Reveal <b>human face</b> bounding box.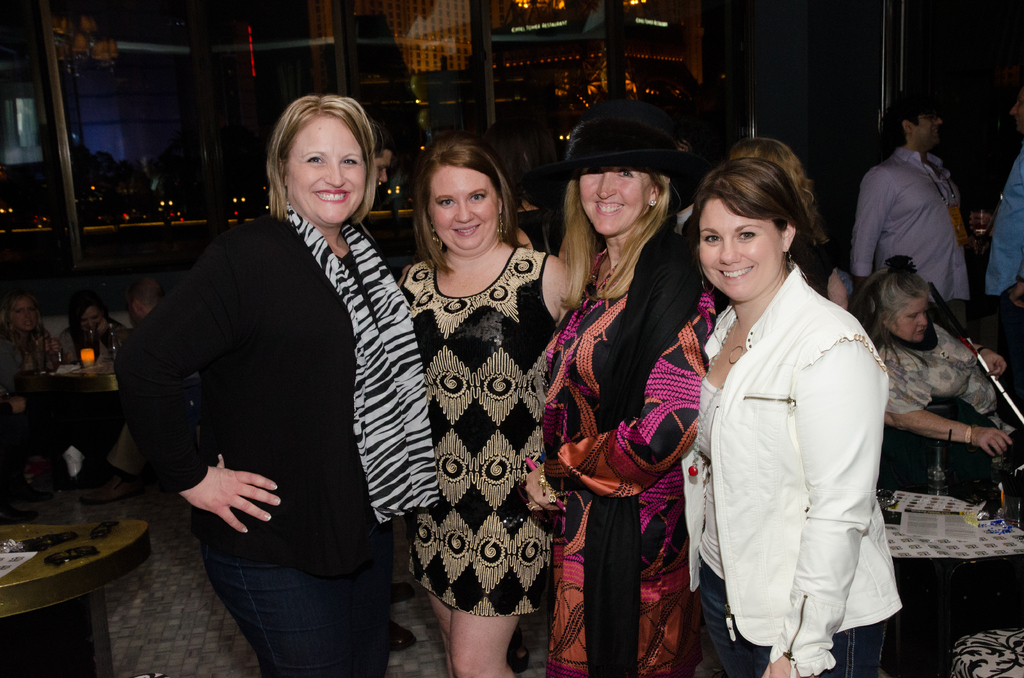
Revealed: <bbox>428, 166, 497, 246</bbox>.
